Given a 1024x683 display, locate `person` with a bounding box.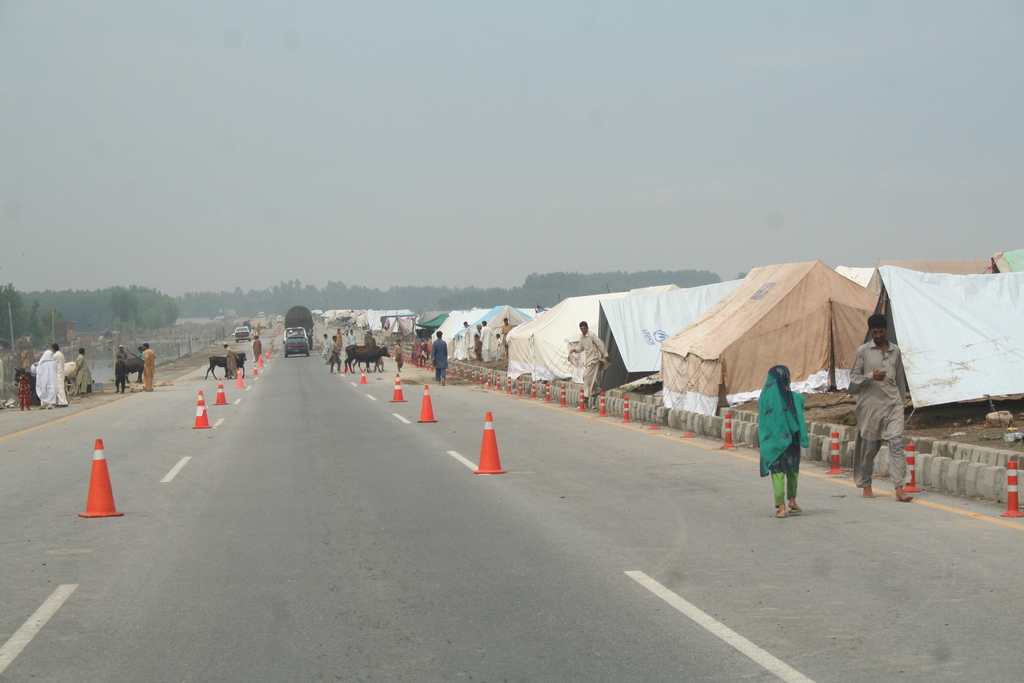
Located: pyautogui.locateOnScreen(457, 317, 508, 368).
